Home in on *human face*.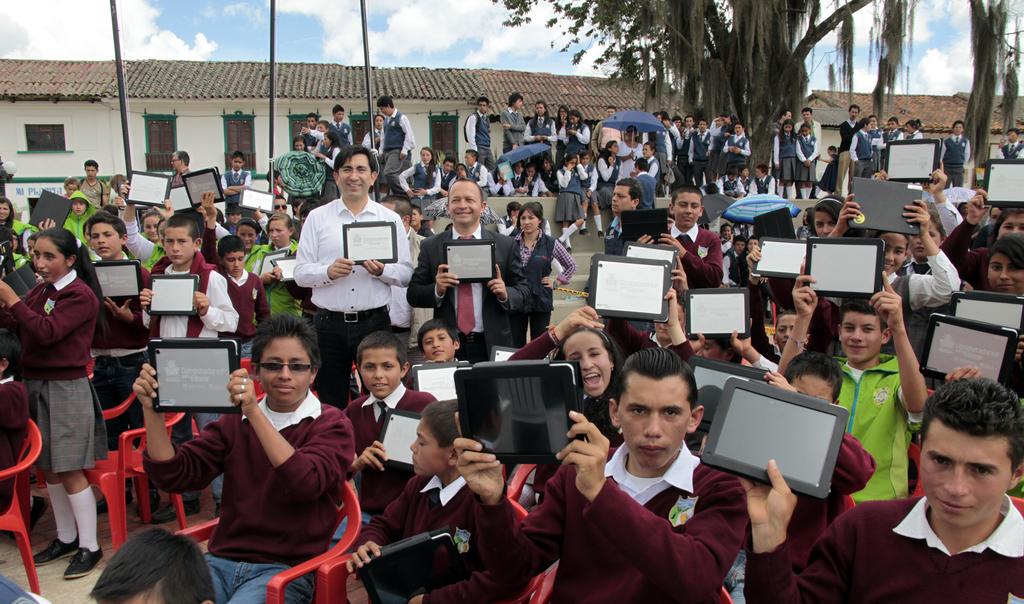
Homed in at <bbox>671, 193, 701, 221</bbox>.
